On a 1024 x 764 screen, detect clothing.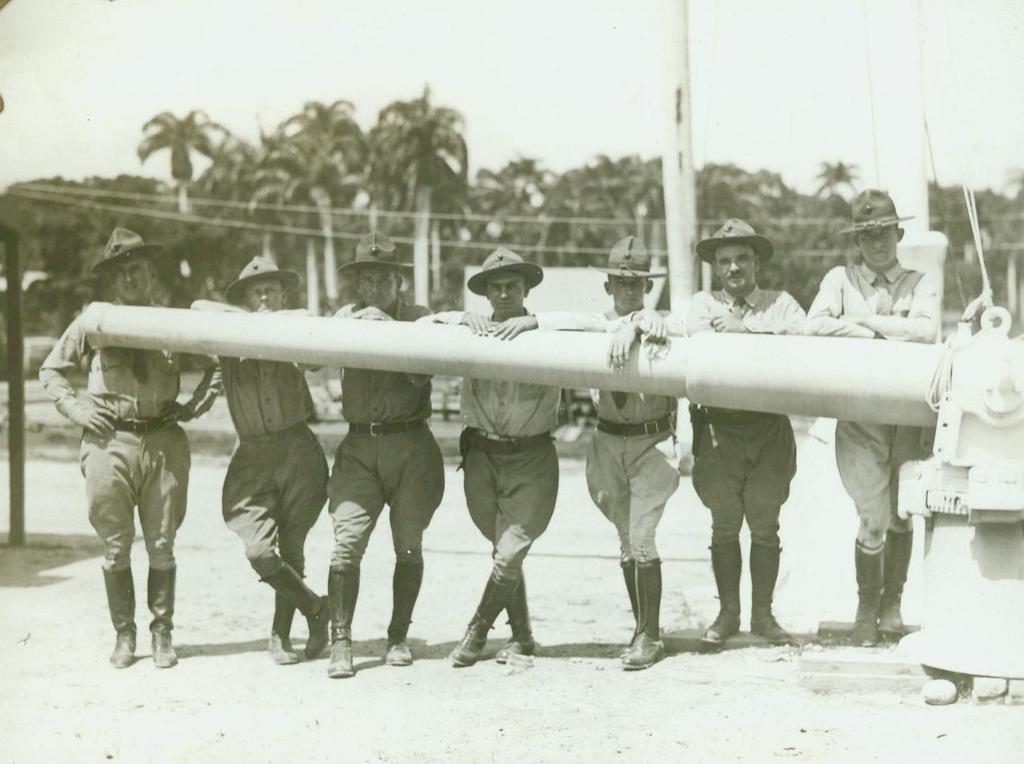
crop(326, 290, 448, 561).
